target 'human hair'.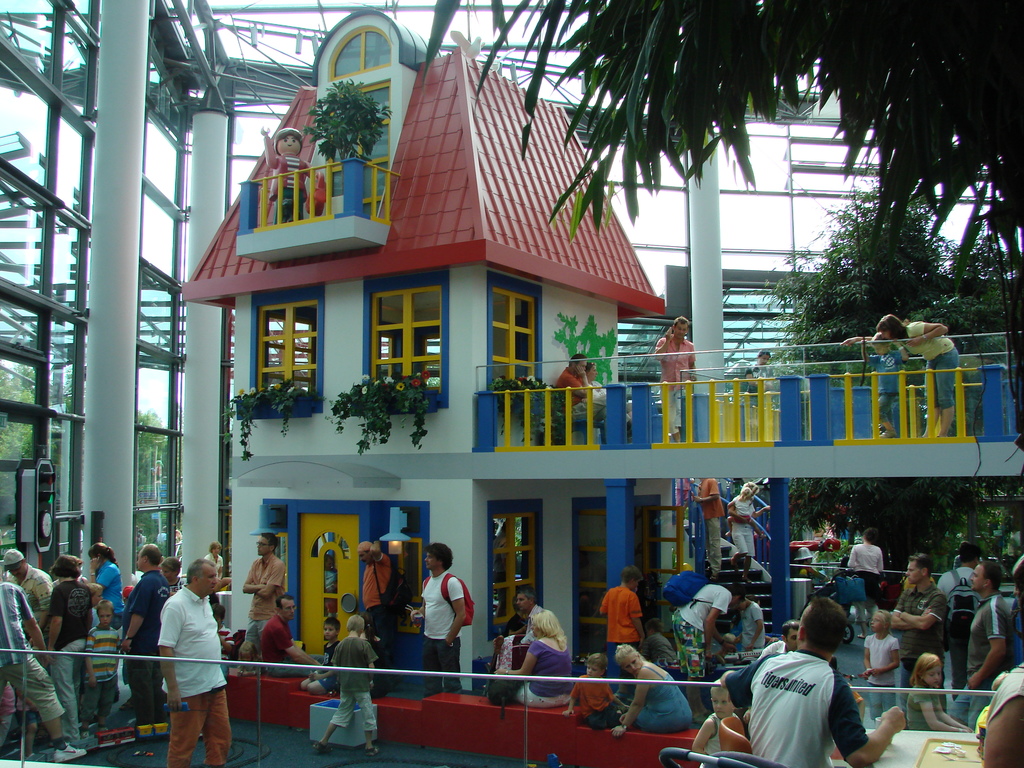
Target region: (left=84, top=582, right=103, bottom=595).
